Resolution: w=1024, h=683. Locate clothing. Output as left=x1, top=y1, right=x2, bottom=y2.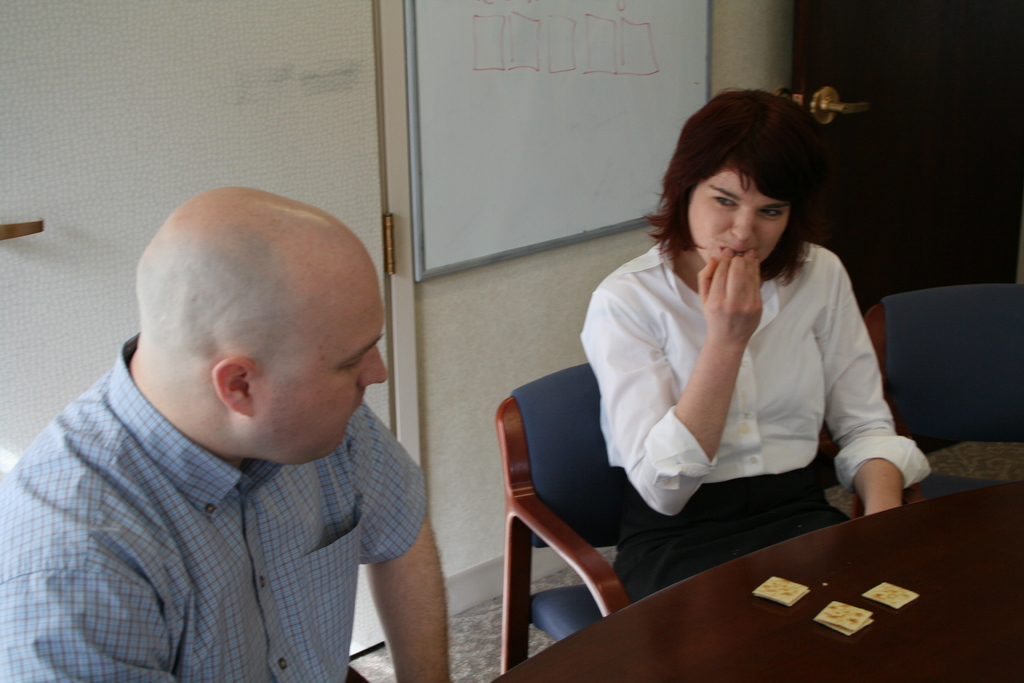
left=568, top=211, right=913, bottom=584.
